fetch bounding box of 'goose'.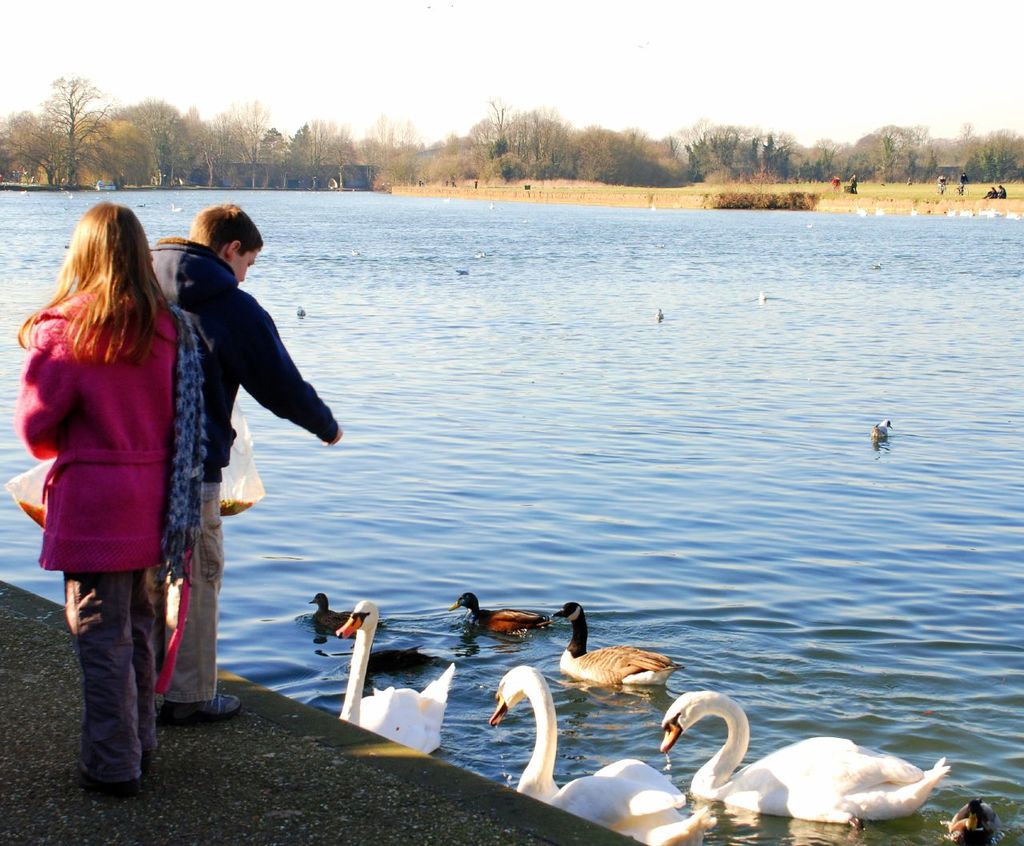
Bbox: locate(660, 689, 950, 830).
